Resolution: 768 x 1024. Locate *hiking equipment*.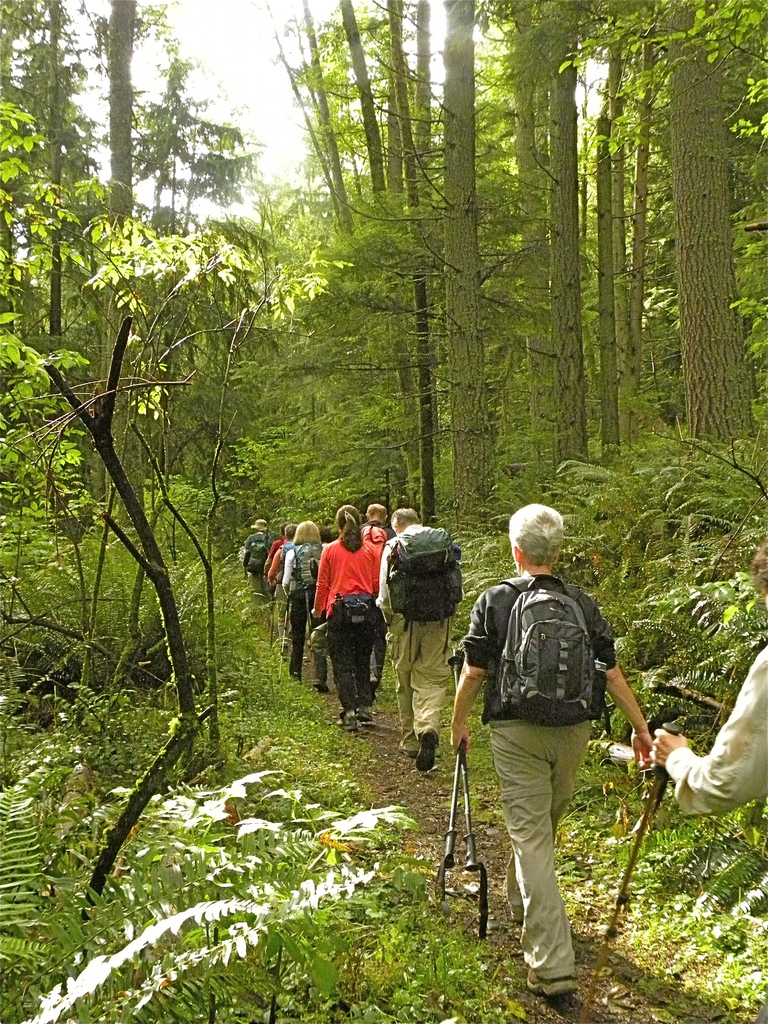
box=[277, 586, 300, 675].
